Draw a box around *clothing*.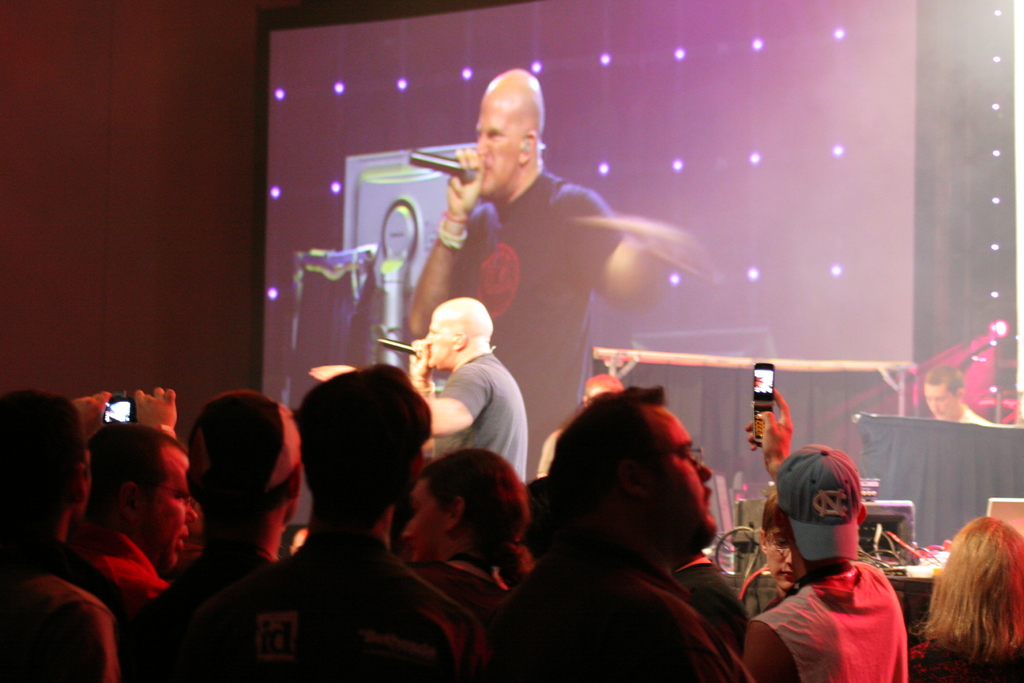
439,356,525,483.
